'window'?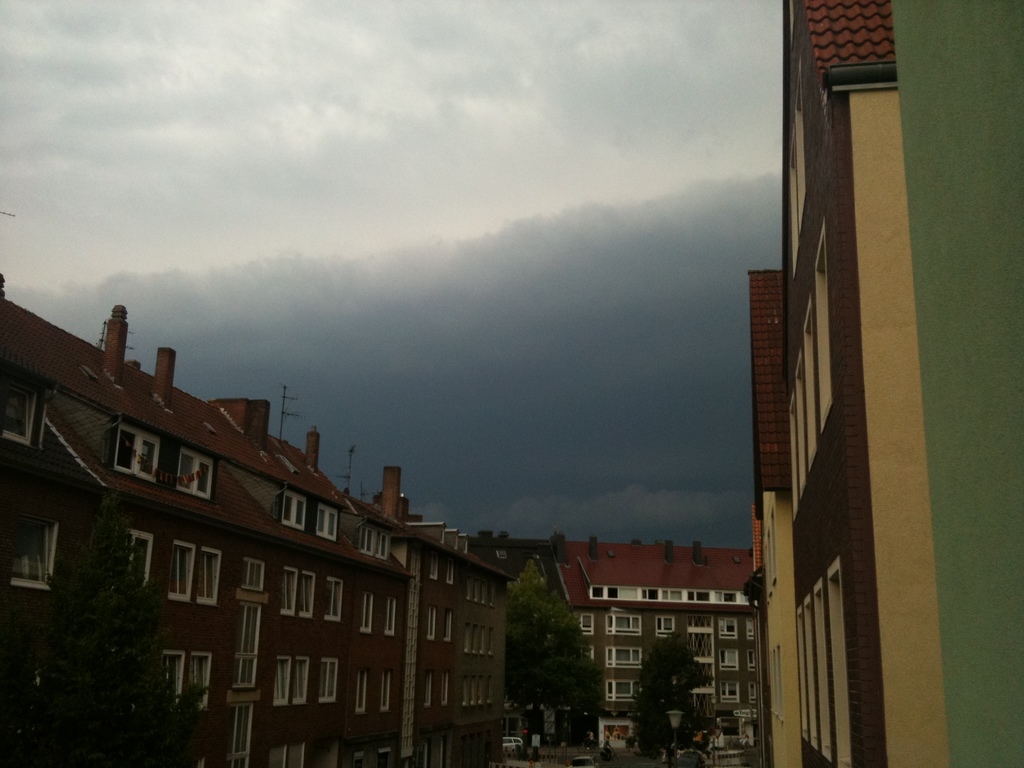
detection(297, 570, 318, 616)
